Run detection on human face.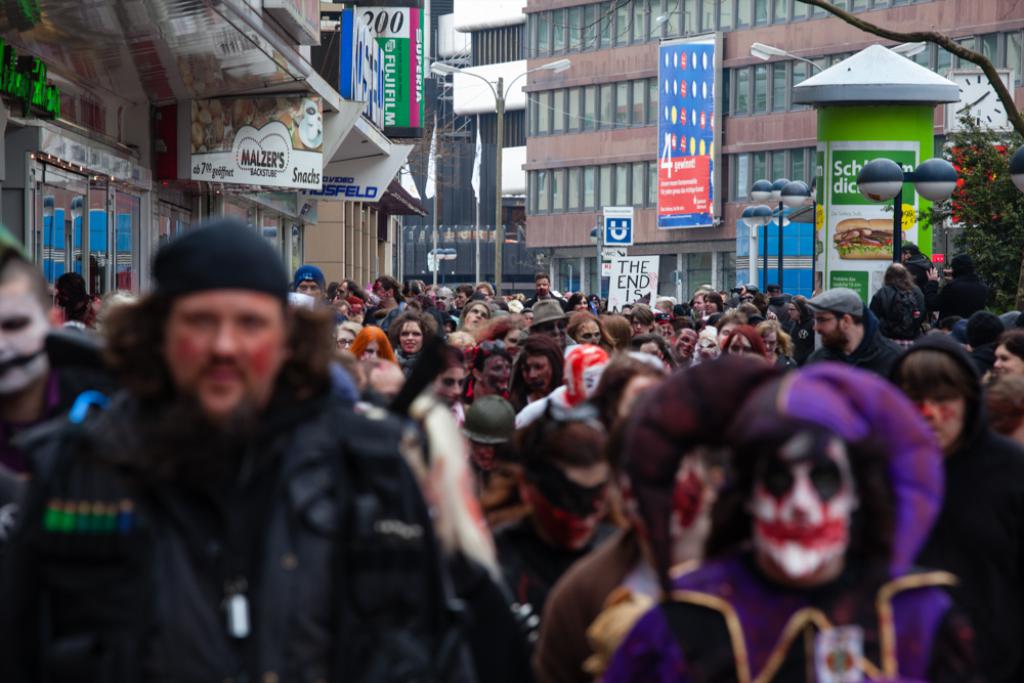
Result: (x1=431, y1=291, x2=454, y2=308).
